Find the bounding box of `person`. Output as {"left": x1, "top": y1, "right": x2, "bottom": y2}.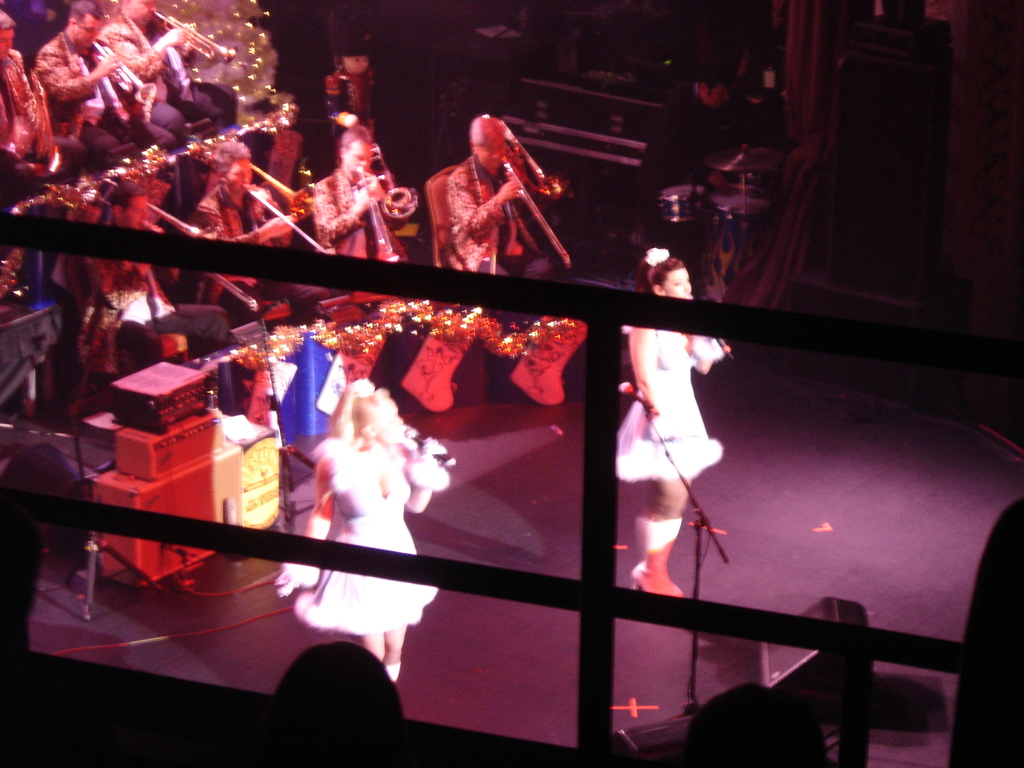
{"left": 197, "top": 149, "right": 327, "bottom": 326}.
